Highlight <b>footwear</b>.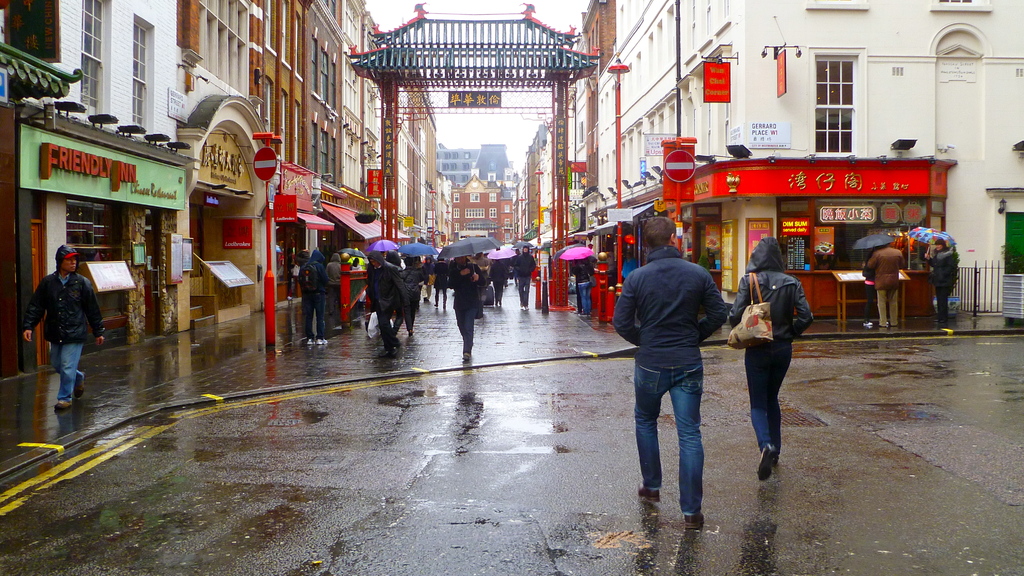
Highlighted region: (x1=406, y1=329, x2=413, y2=335).
